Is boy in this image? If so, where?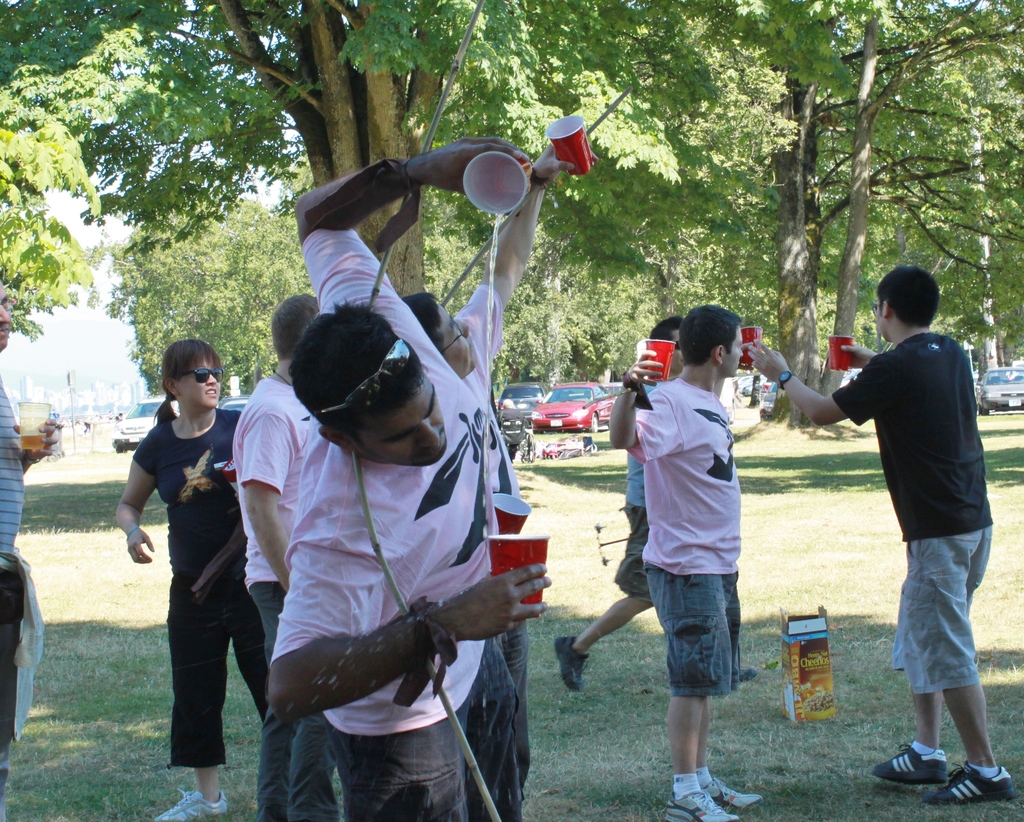
Yes, at 611 305 774 821.
